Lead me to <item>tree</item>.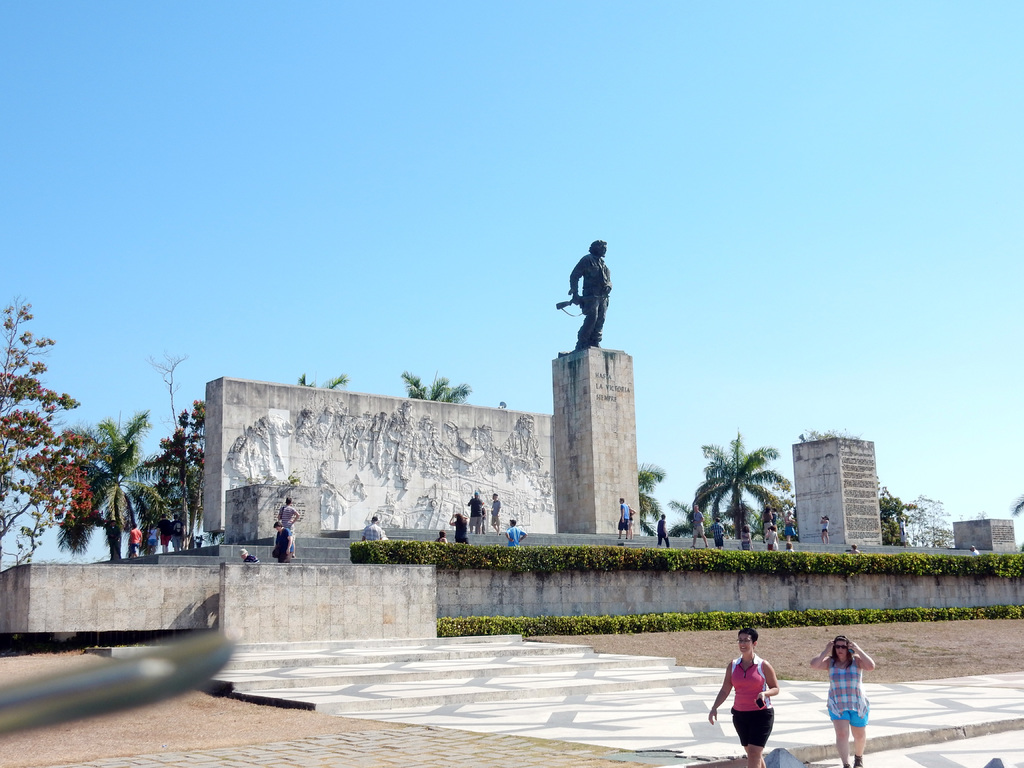
Lead to (671,516,694,538).
